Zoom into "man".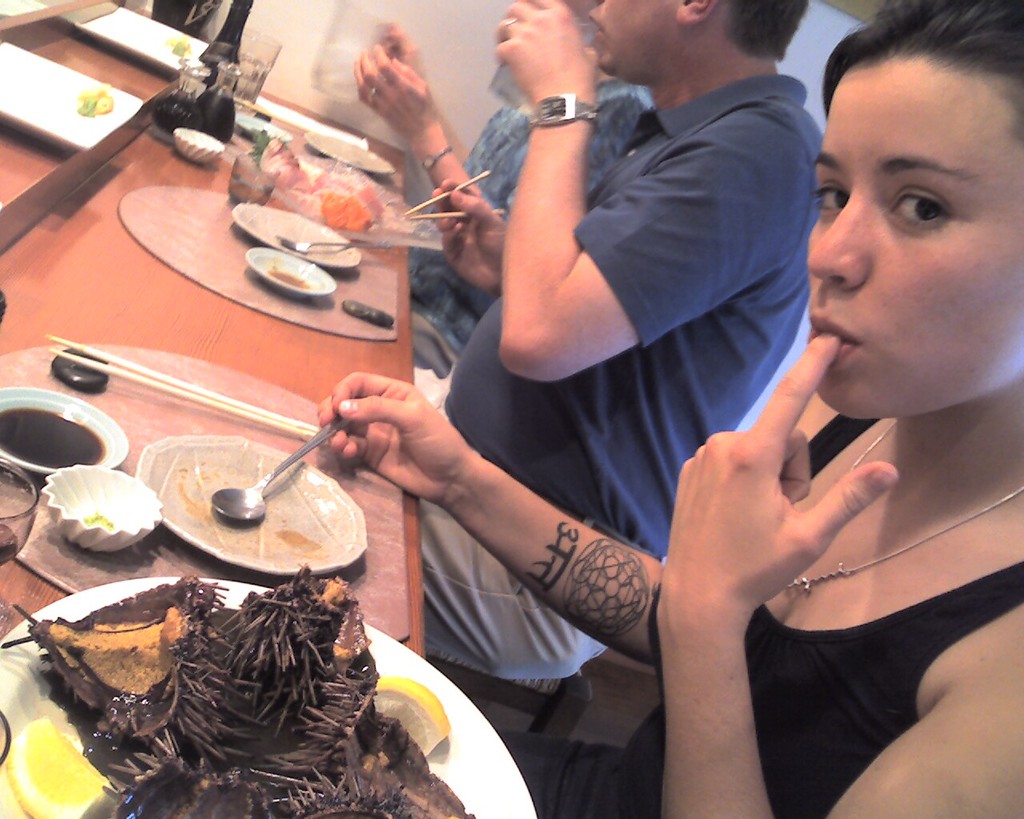
Zoom target: bbox=[353, 0, 654, 375].
